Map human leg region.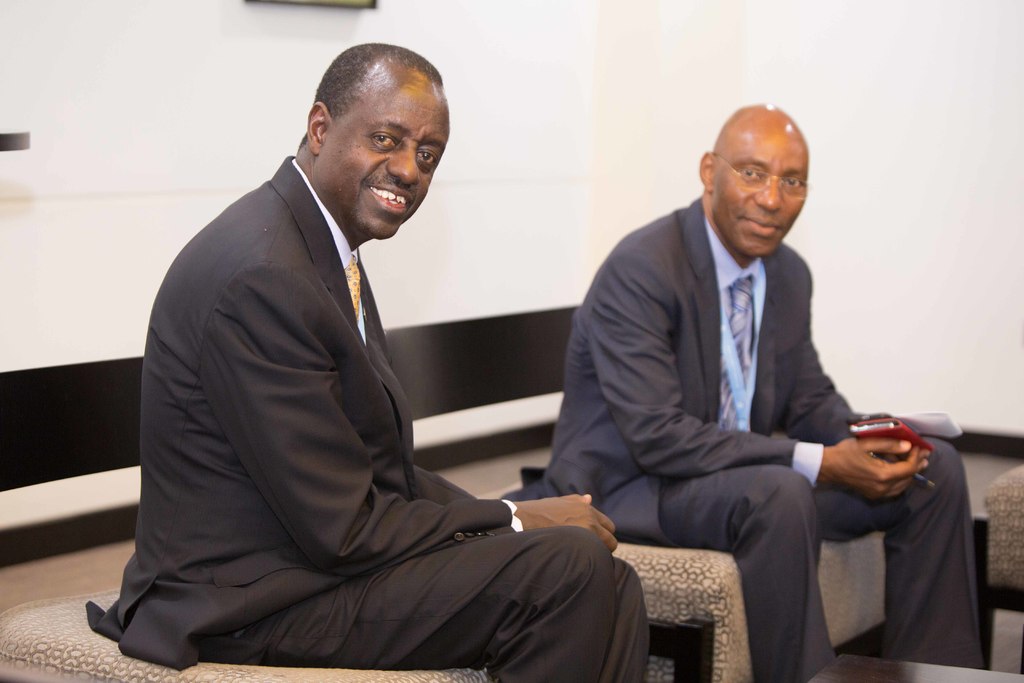
Mapped to detection(246, 537, 649, 682).
